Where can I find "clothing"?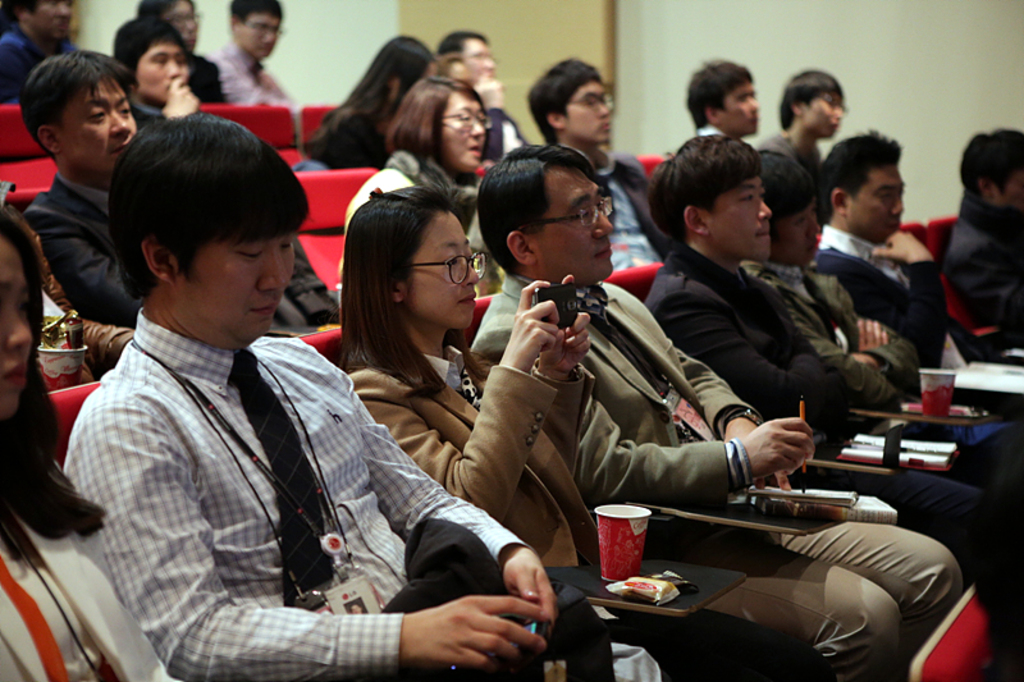
You can find it at detection(938, 188, 1023, 360).
